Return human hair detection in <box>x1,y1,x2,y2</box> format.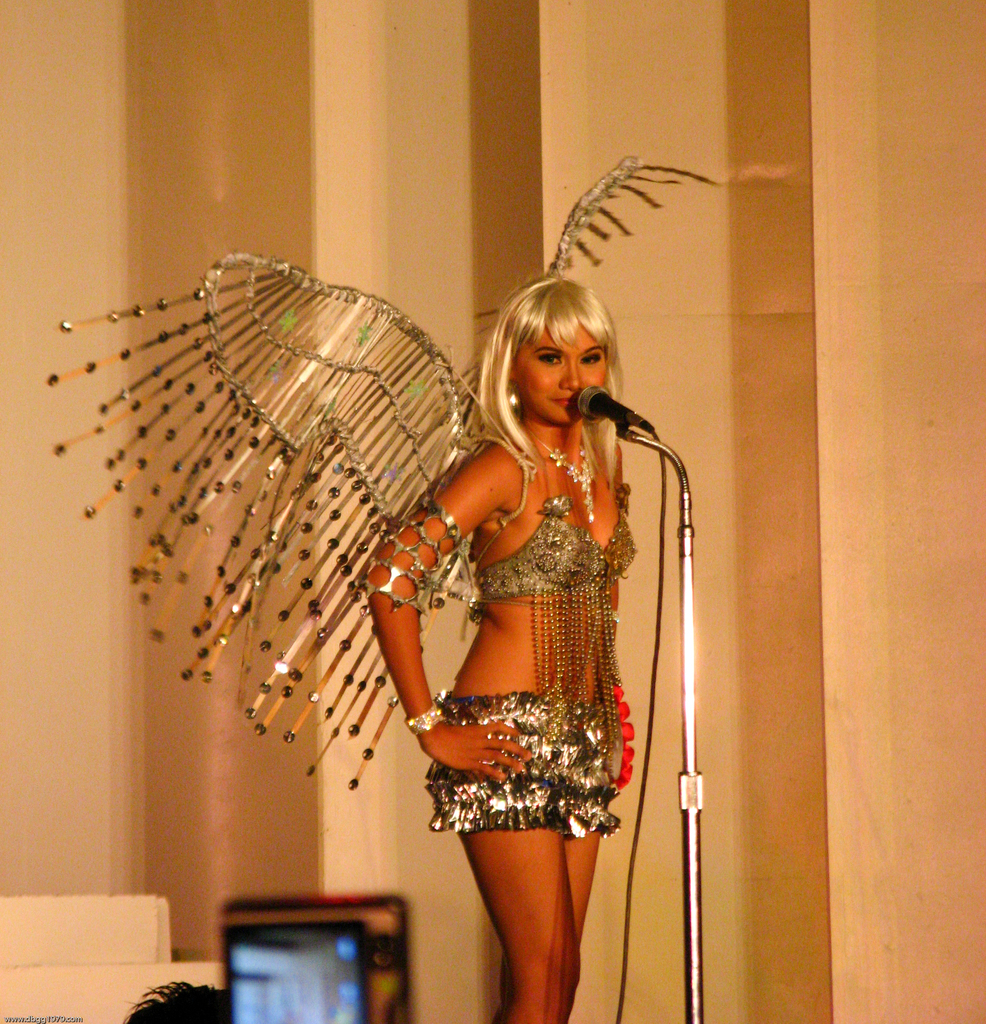
<box>474,257,641,493</box>.
